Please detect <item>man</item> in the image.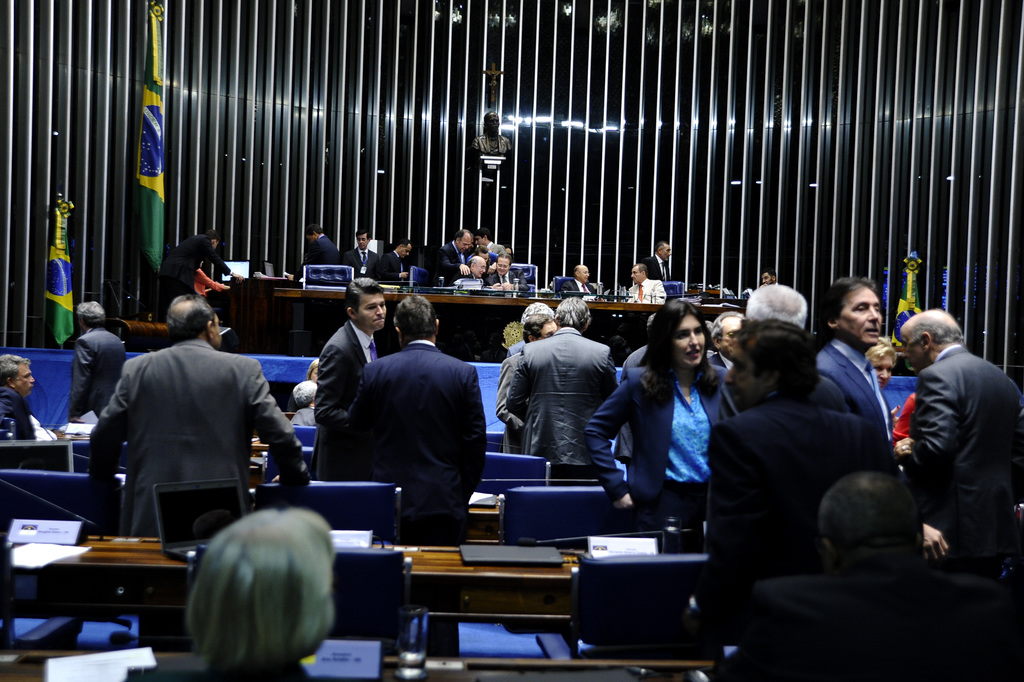
select_region(485, 252, 517, 291).
